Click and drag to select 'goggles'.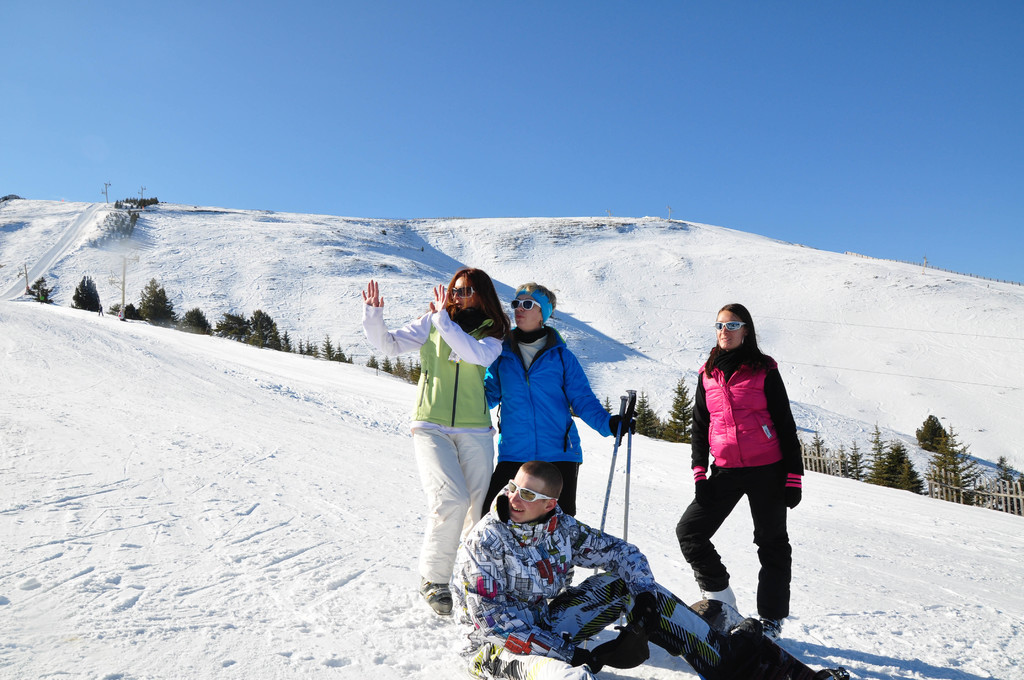
Selection: {"left": 451, "top": 285, "right": 479, "bottom": 294}.
